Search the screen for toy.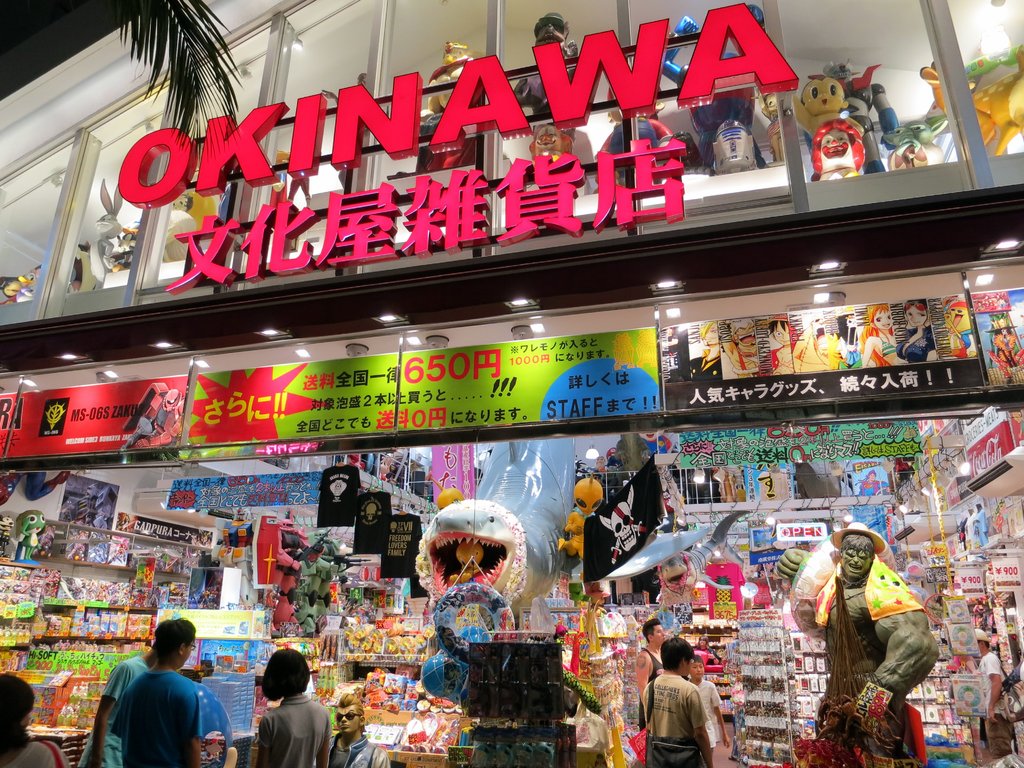
Found at (x1=483, y1=108, x2=627, y2=216).
